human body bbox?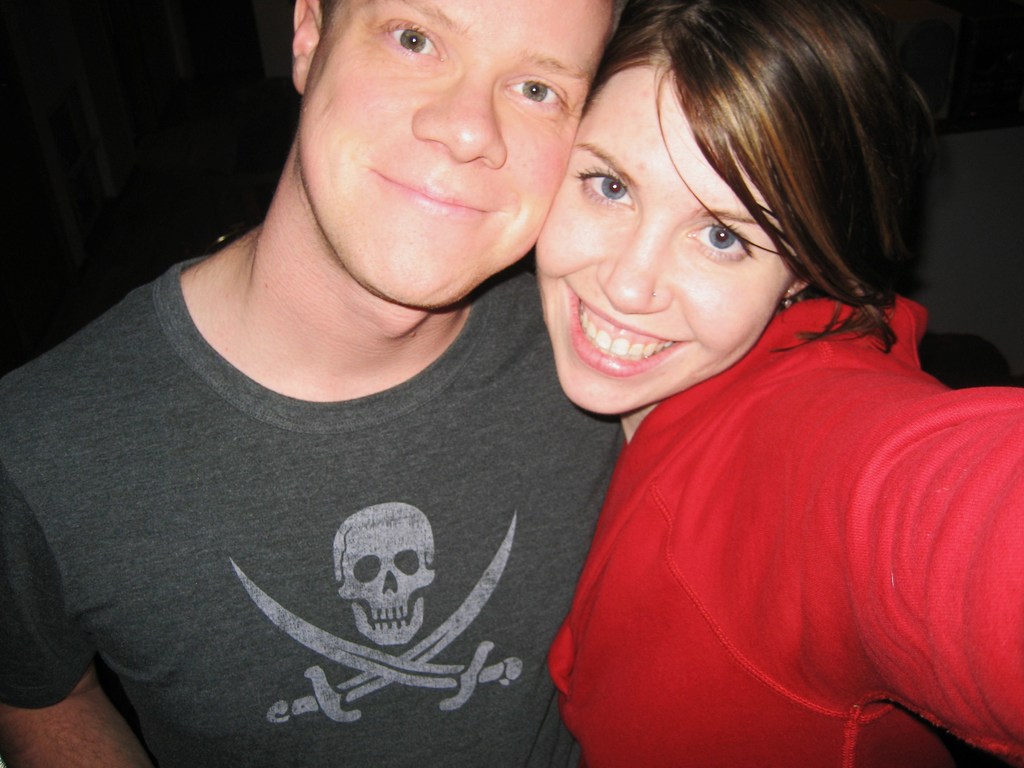
box=[539, 1, 1023, 767]
